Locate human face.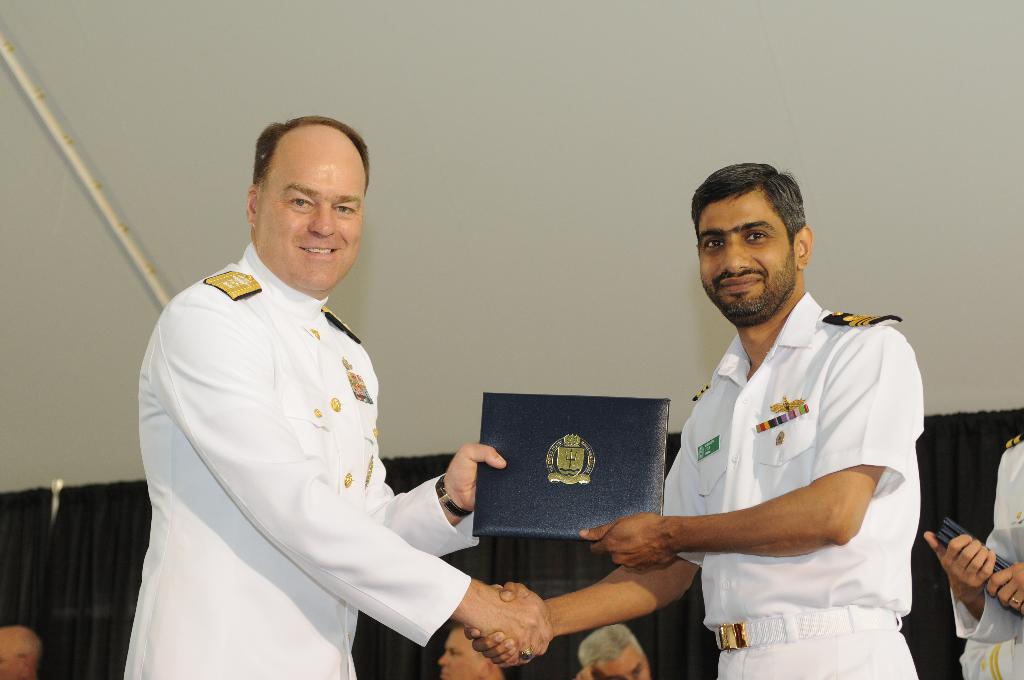
Bounding box: (436,628,483,679).
